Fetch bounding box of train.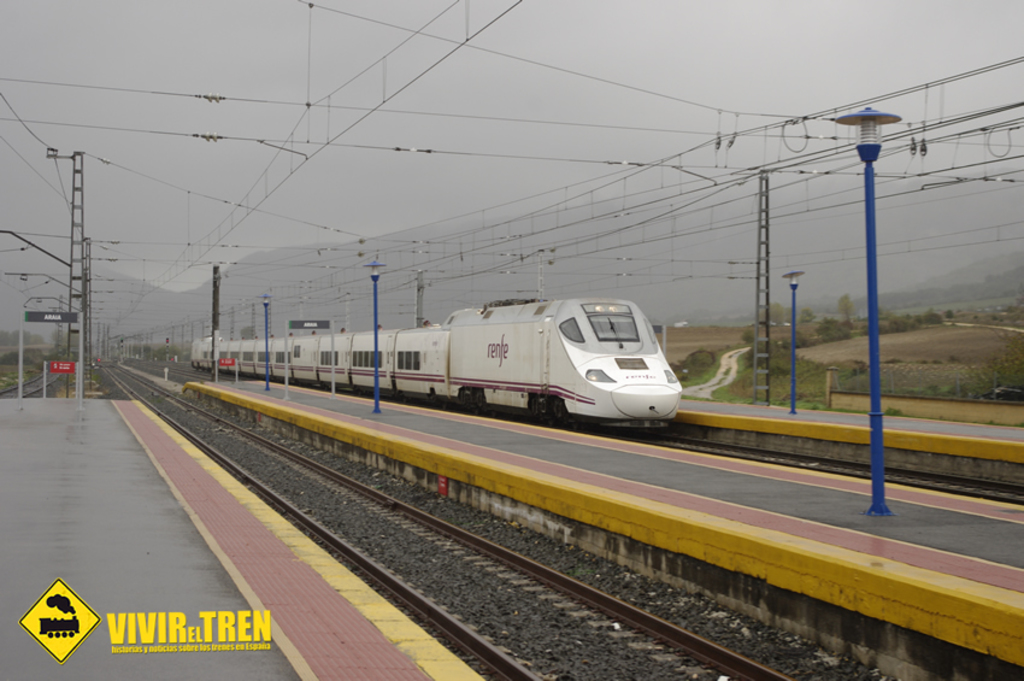
Bbox: crop(190, 297, 682, 430).
